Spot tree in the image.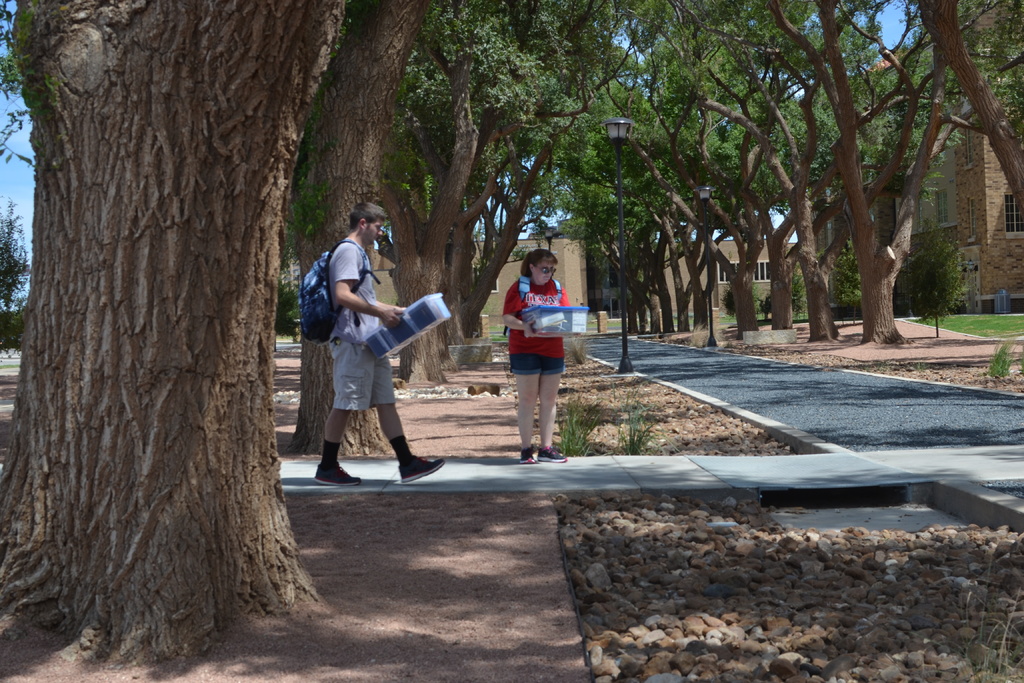
tree found at (284, 0, 455, 462).
